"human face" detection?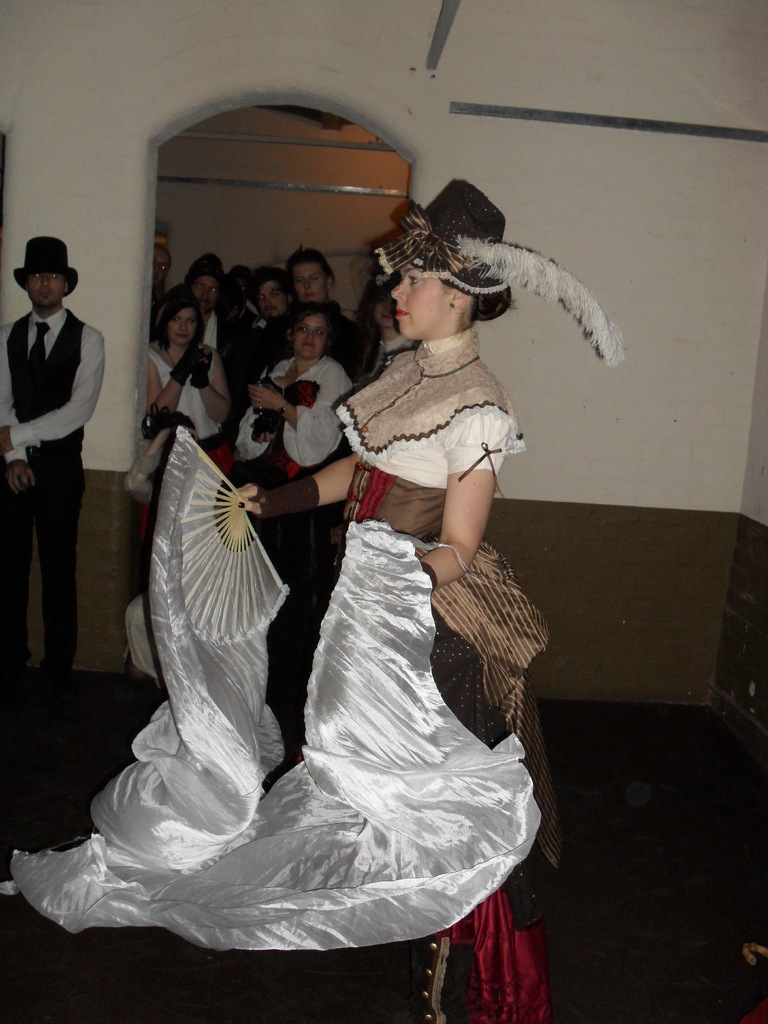
169,305,195,344
